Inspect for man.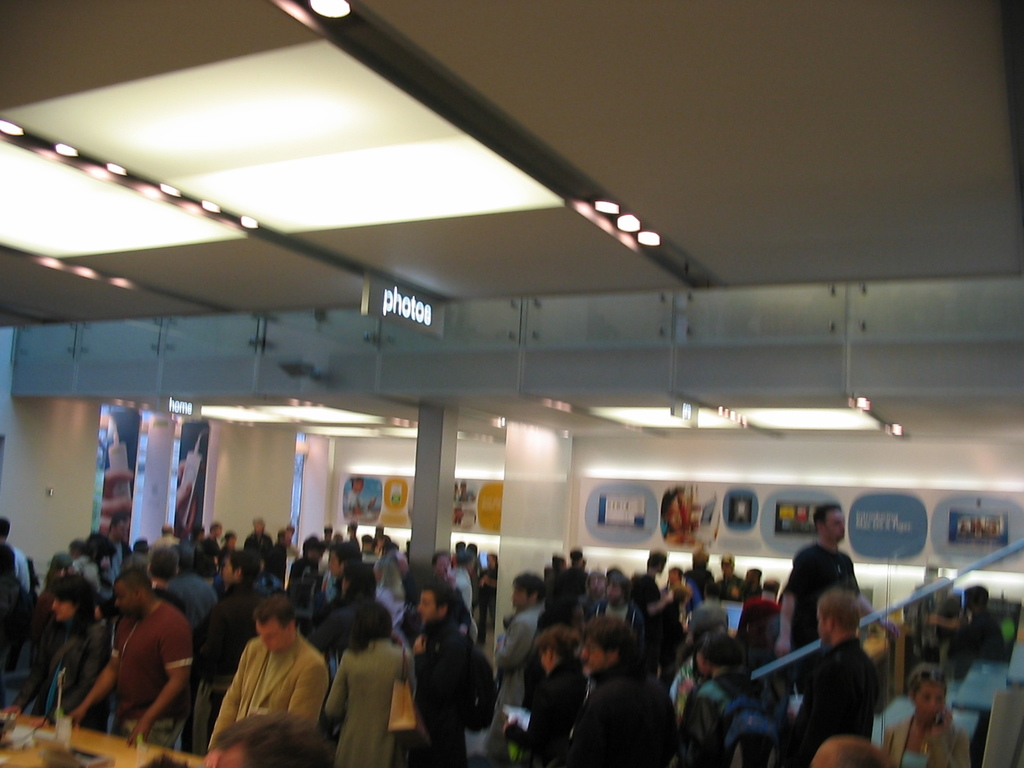
Inspection: l=774, t=500, r=900, b=686.
